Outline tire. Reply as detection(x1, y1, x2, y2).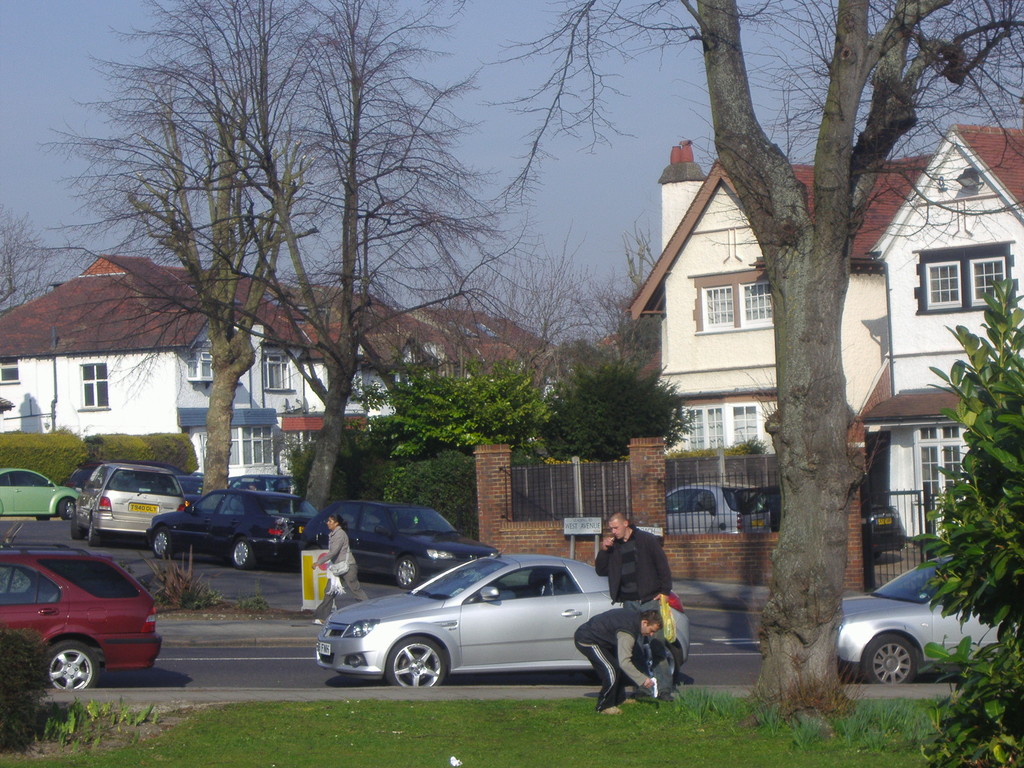
detection(147, 534, 172, 554).
